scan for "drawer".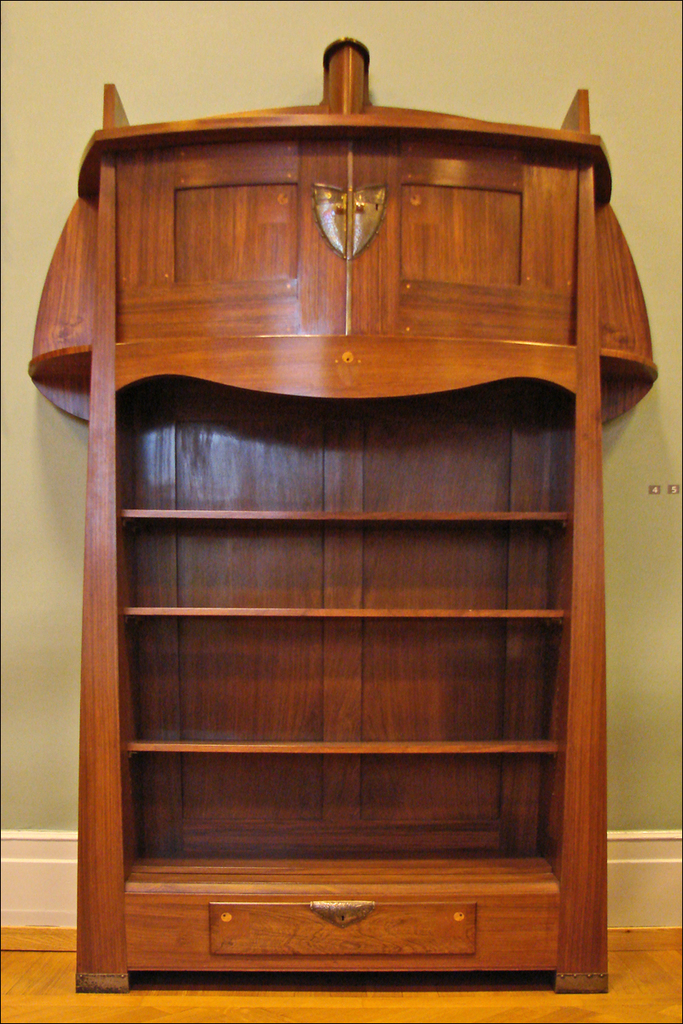
Scan result: BBox(202, 902, 476, 957).
